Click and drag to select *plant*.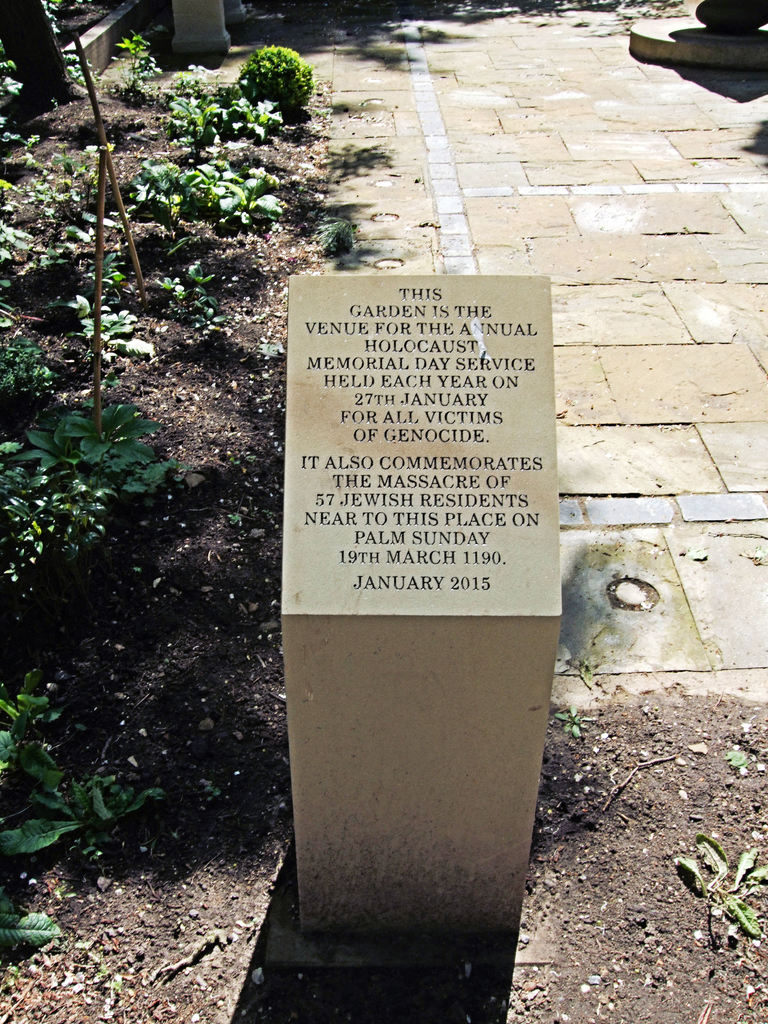
Selection: rect(116, 32, 161, 83).
